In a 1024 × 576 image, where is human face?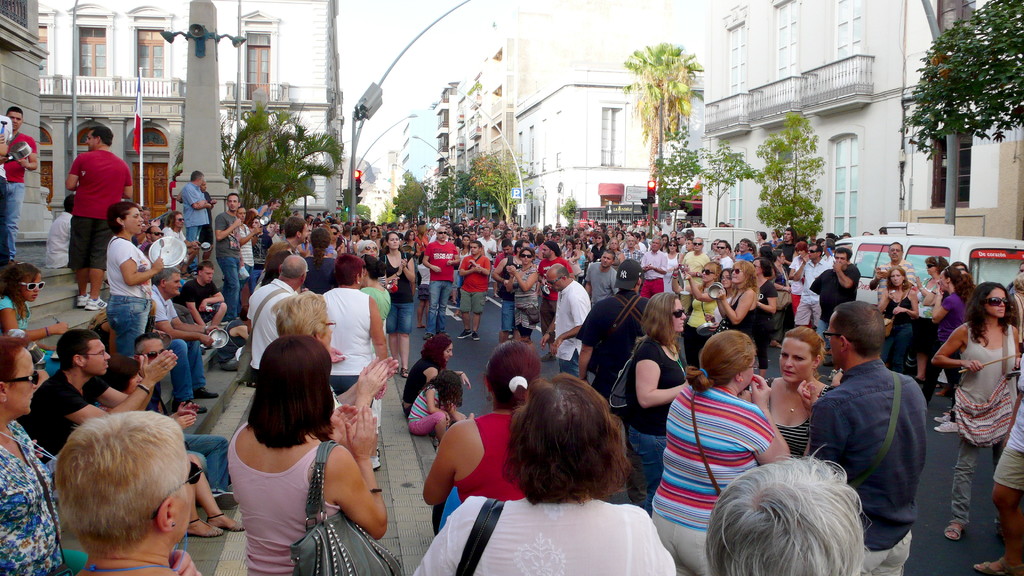
<region>81, 130, 94, 150</region>.
